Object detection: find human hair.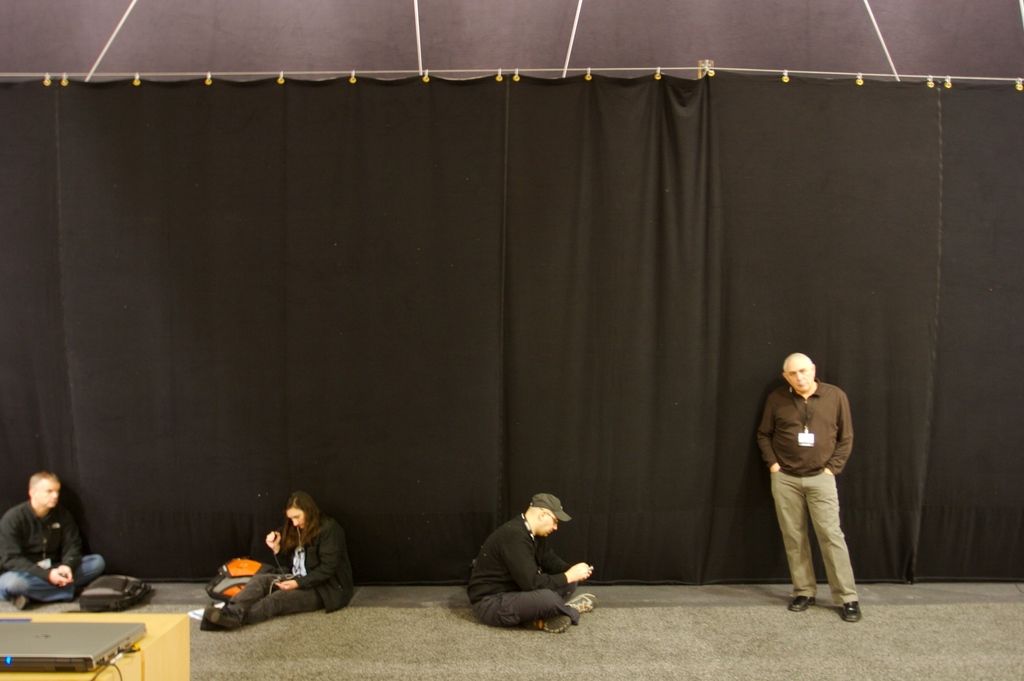
x1=29, y1=474, x2=61, y2=495.
